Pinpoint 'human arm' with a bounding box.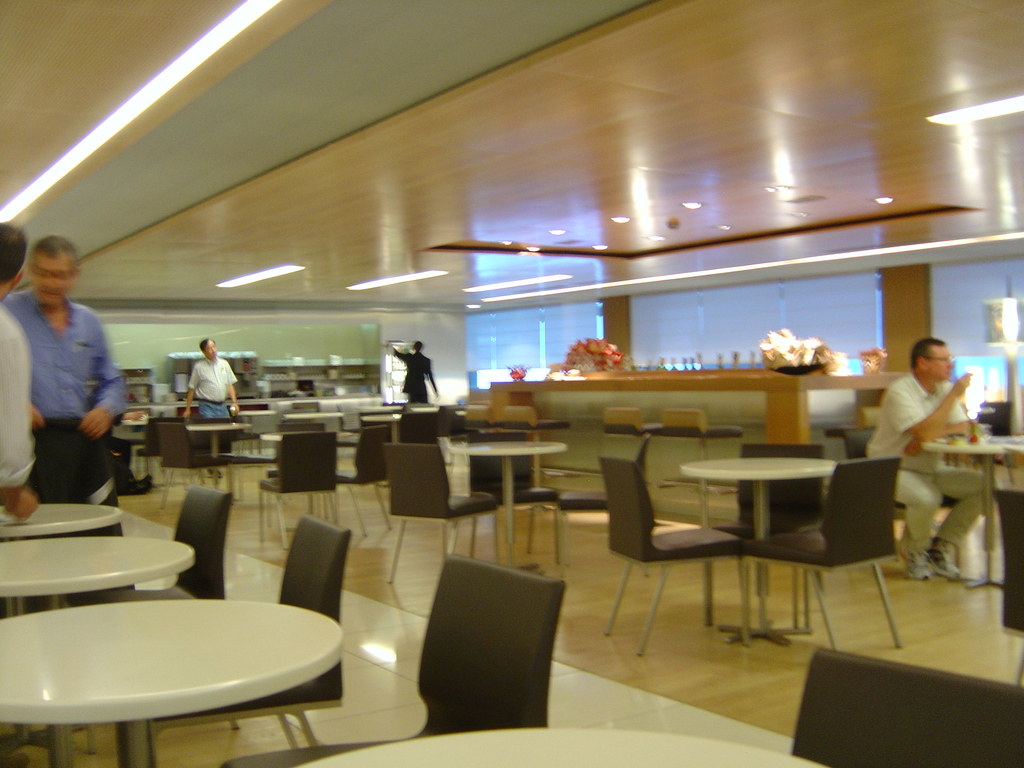
916,386,977,435.
